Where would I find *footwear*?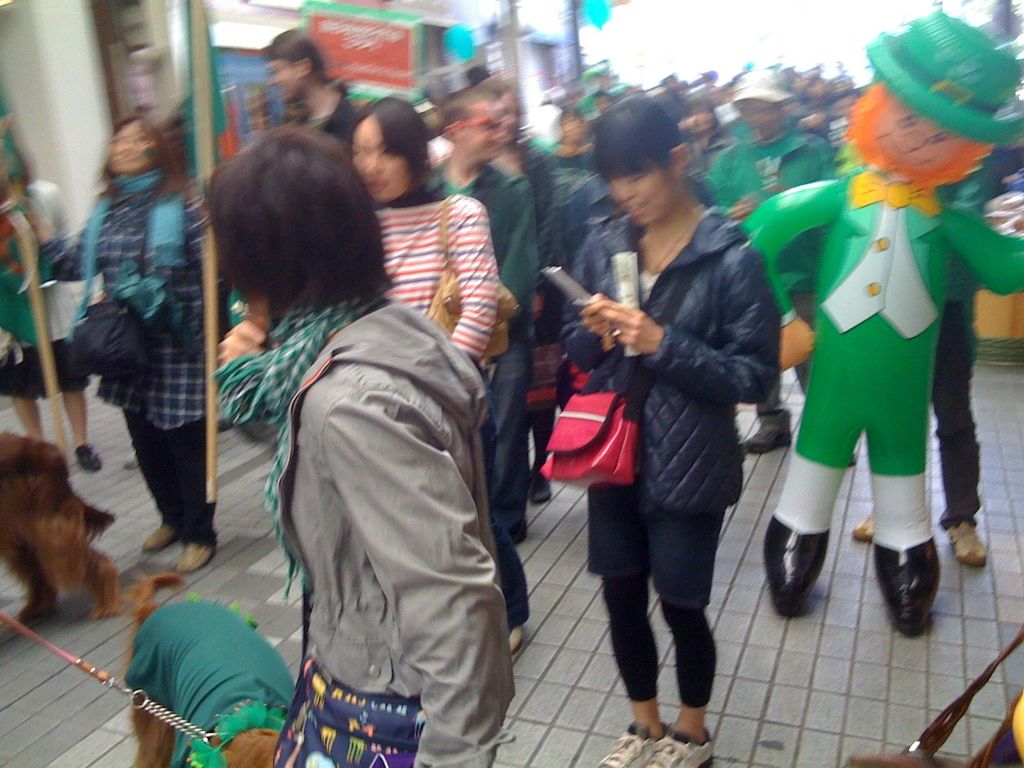
At left=953, top=522, right=988, bottom=569.
